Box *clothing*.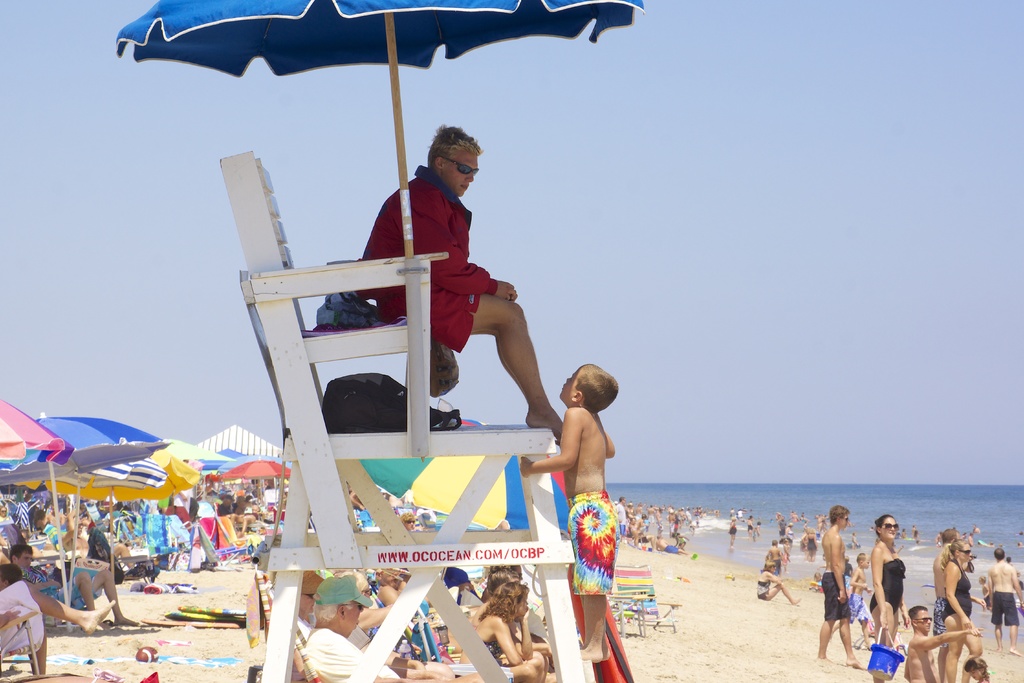
bbox=[820, 575, 847, 623].
